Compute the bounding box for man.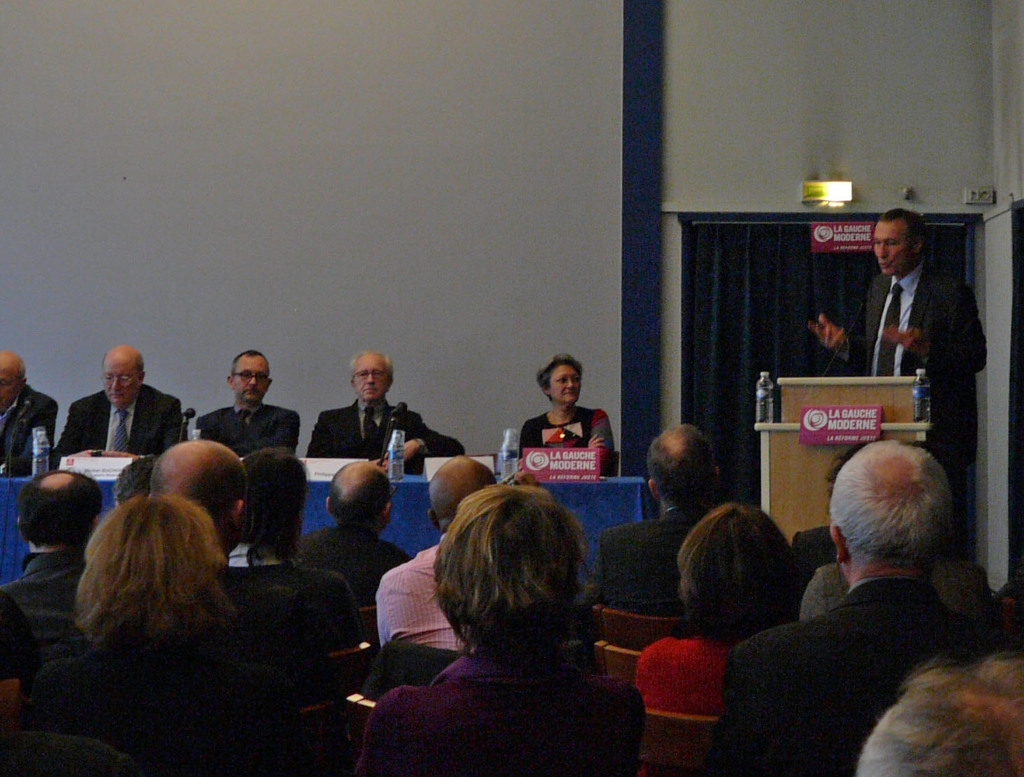
select_region(596, 423, 718, 603).
